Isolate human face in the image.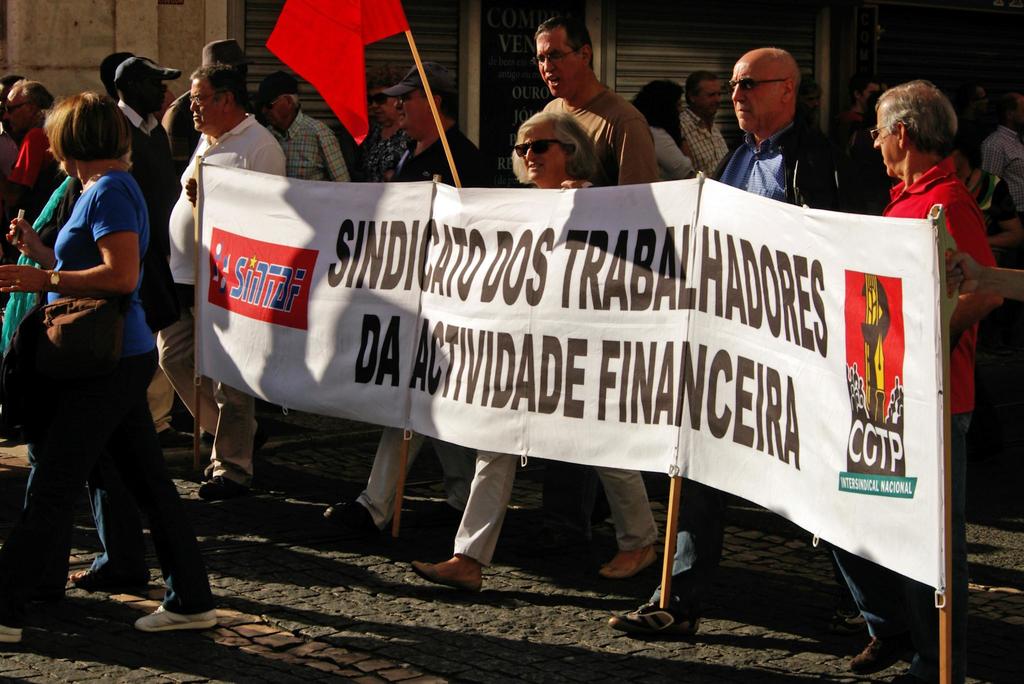
Isolated region: pyautogui.locateOnScreen(138, 76, 166, 115).
